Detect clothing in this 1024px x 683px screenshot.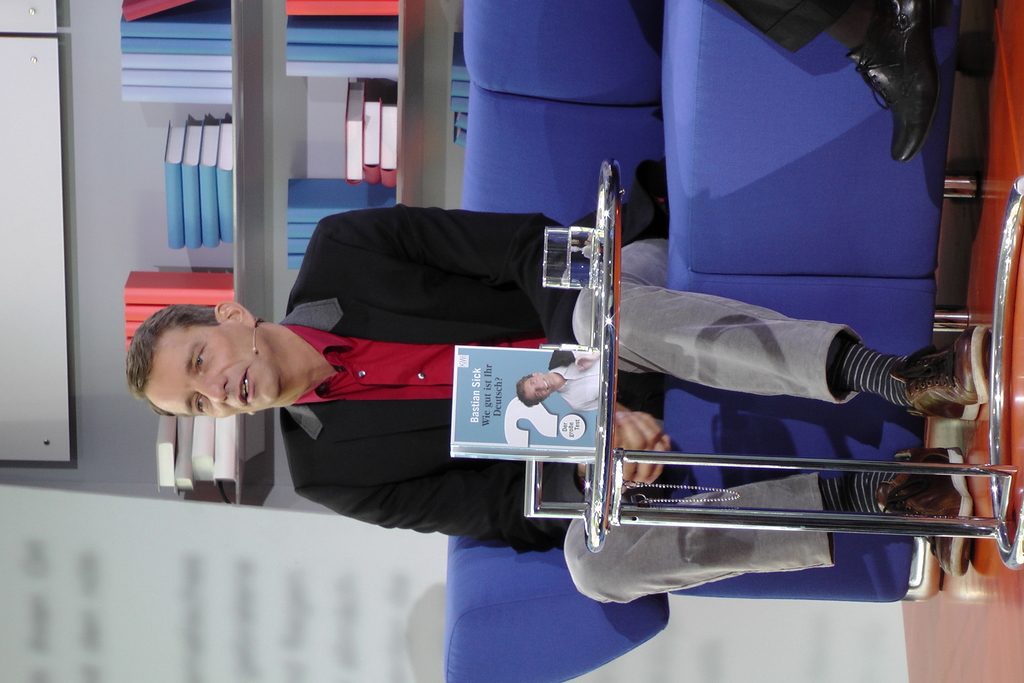
Detection: (727, 0, 868, 55).
